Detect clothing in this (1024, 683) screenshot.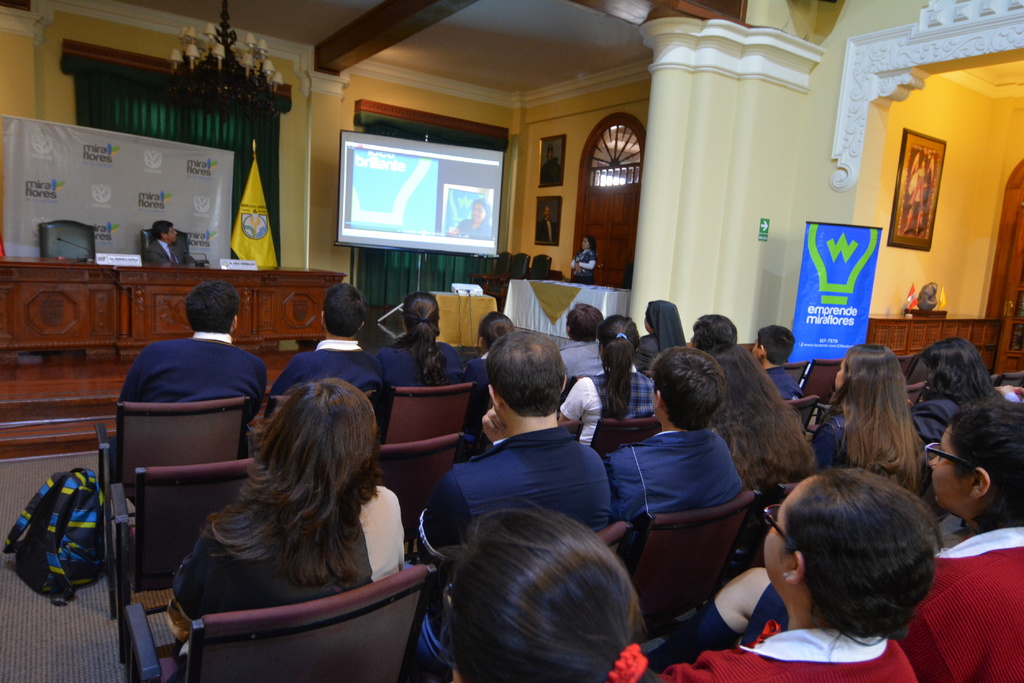
Detection: left=886, top=517, right=1023, bottom=682.
